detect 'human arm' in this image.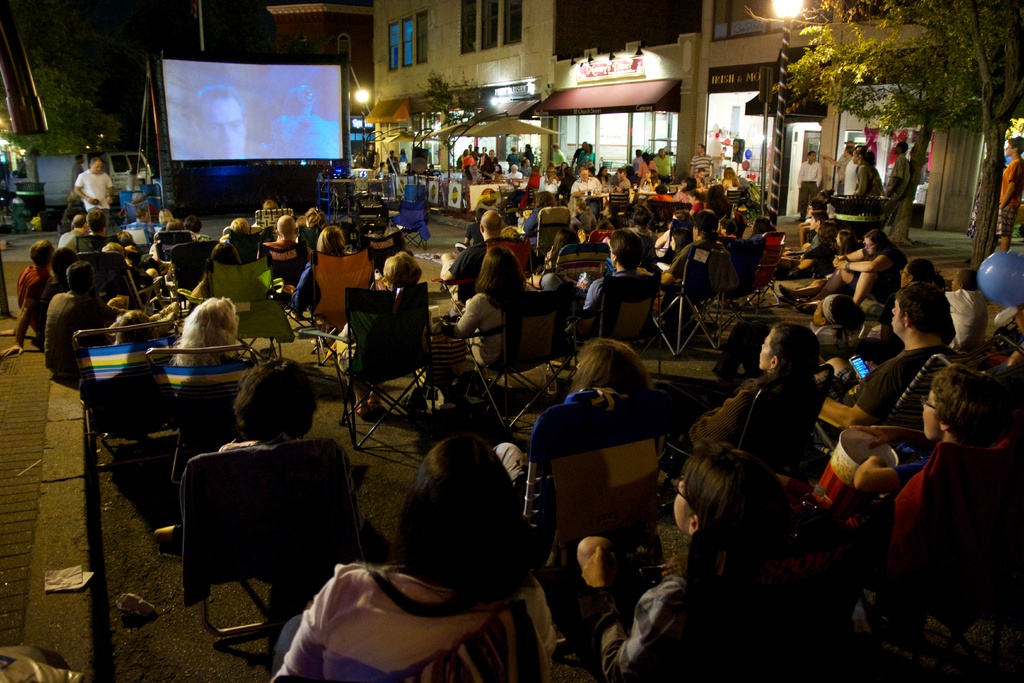
Detection: bbox(858, 162, 868, 197).
